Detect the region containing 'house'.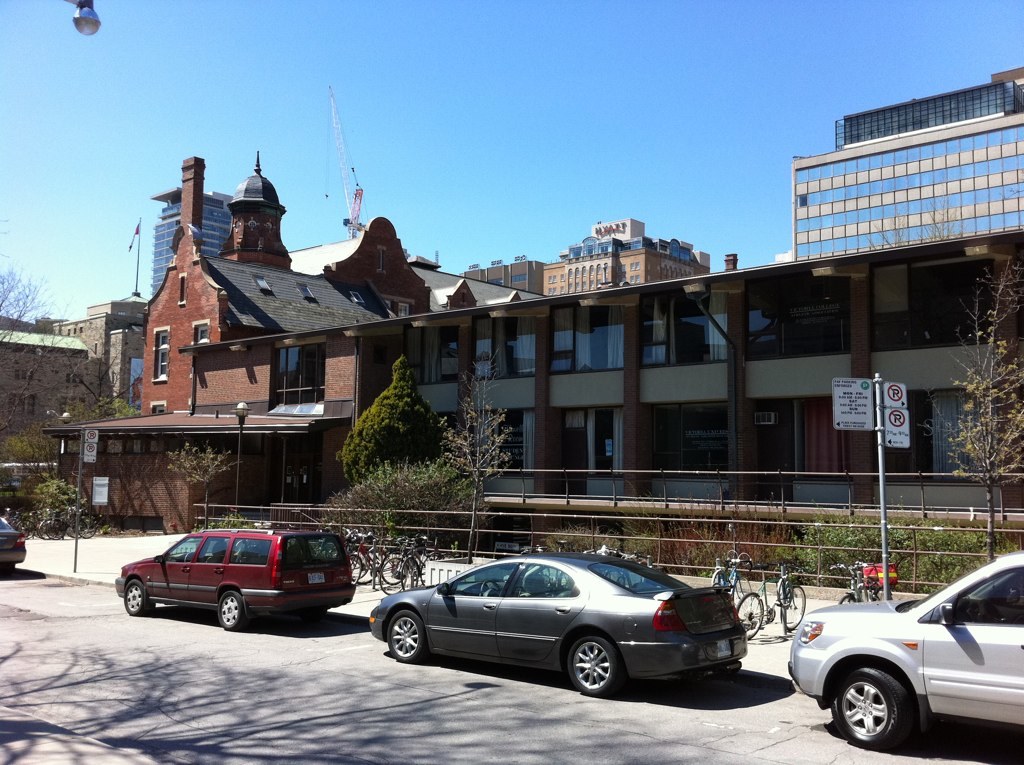
bbox=[537, 213, 713, 294].
